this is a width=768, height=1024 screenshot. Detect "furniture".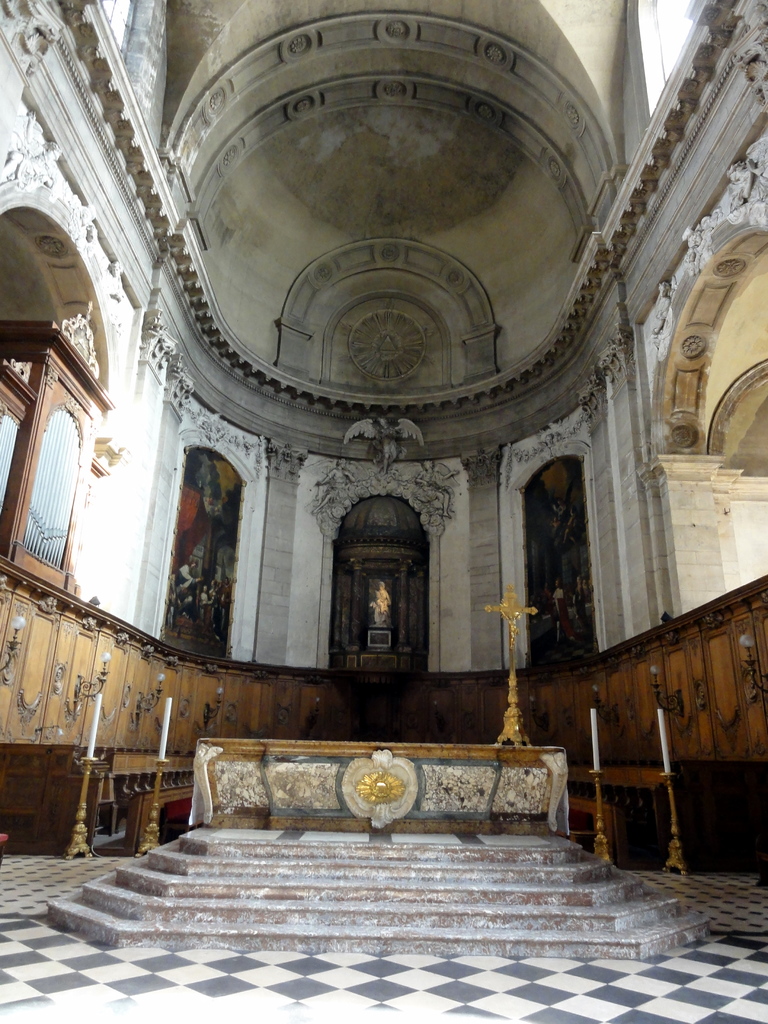
region(567, 762, 767, 874).
